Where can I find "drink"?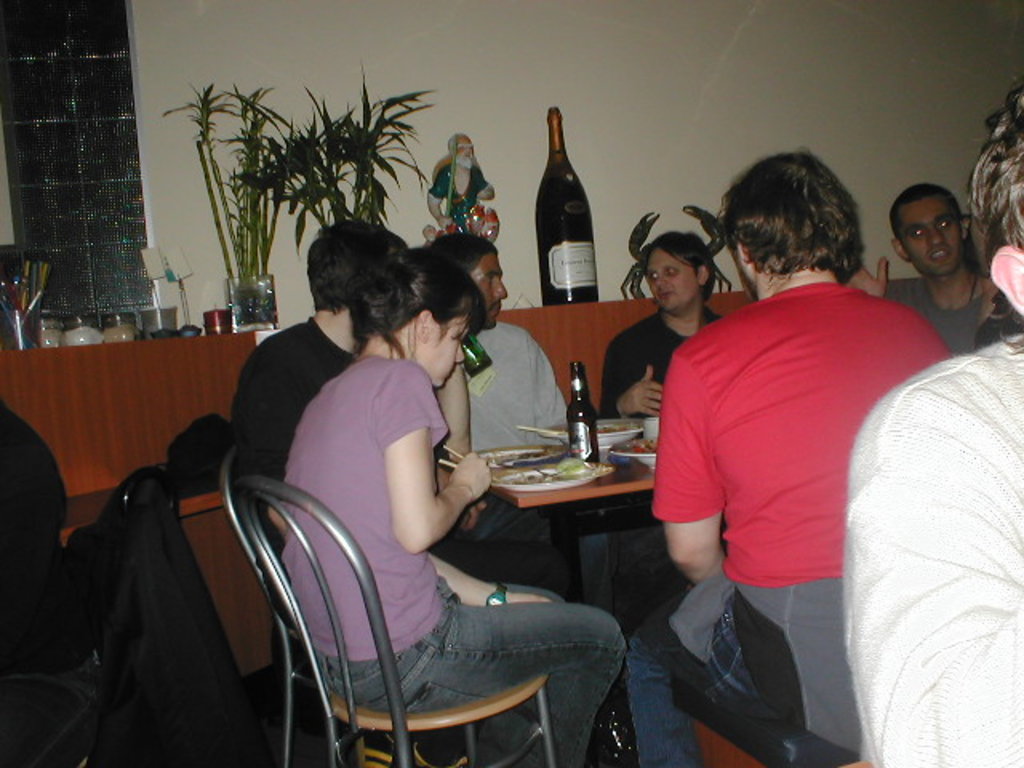
You can find it at <box>570,360,597,458</box>.
